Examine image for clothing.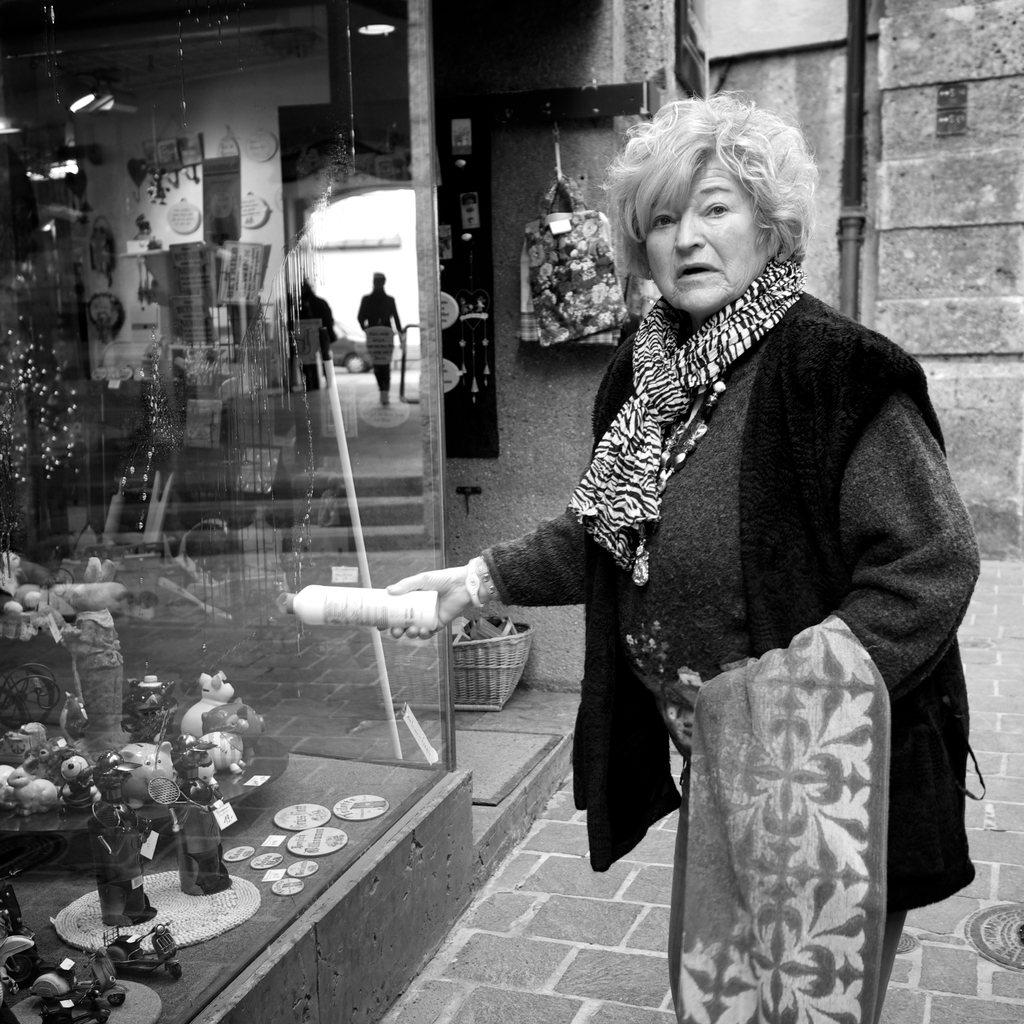
Examination result: 358:287:401:388.
